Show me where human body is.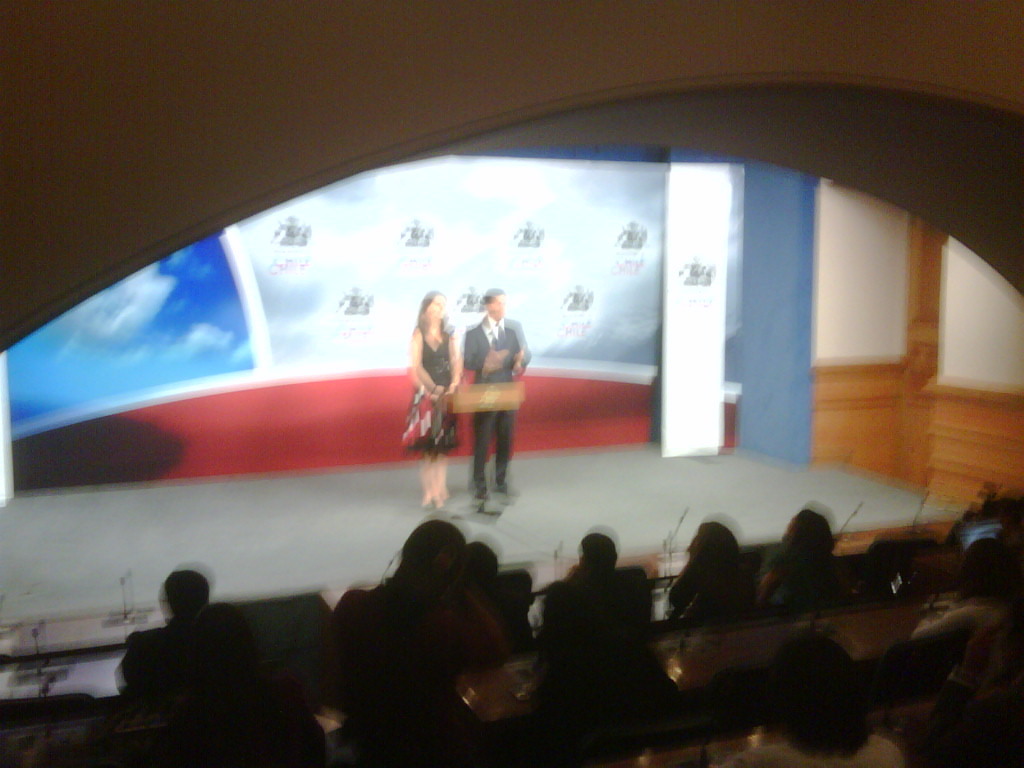
human body is at bbox(154, 601, 321, 767).
